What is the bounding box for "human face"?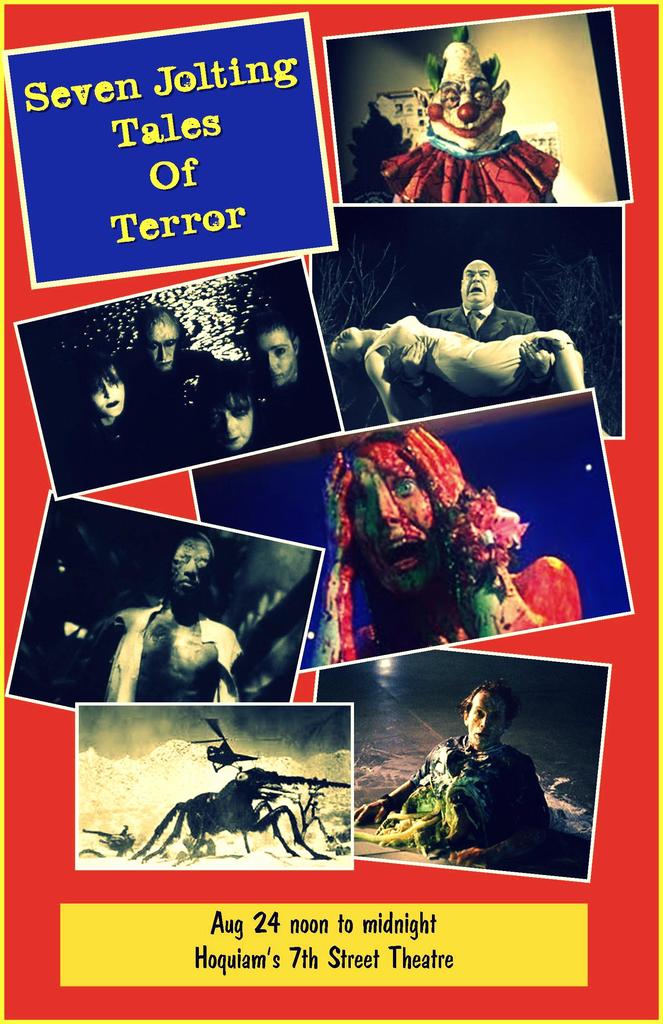
box(467, 680, 505, 750).
